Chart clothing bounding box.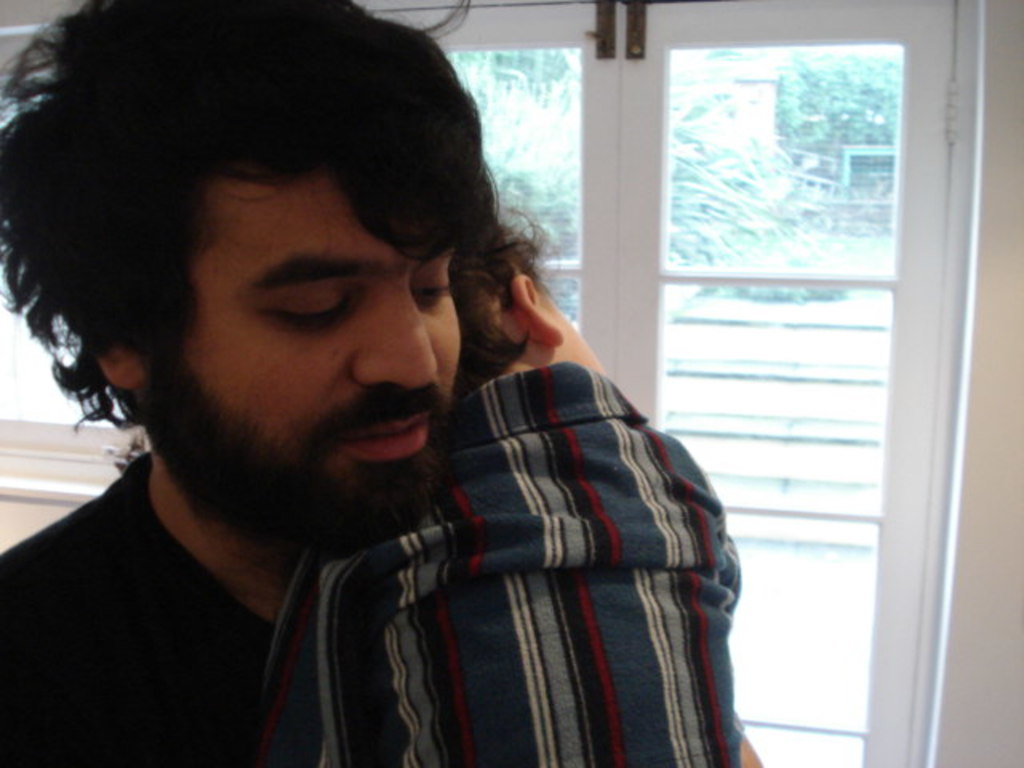
Charted: (246,360,736,766).
